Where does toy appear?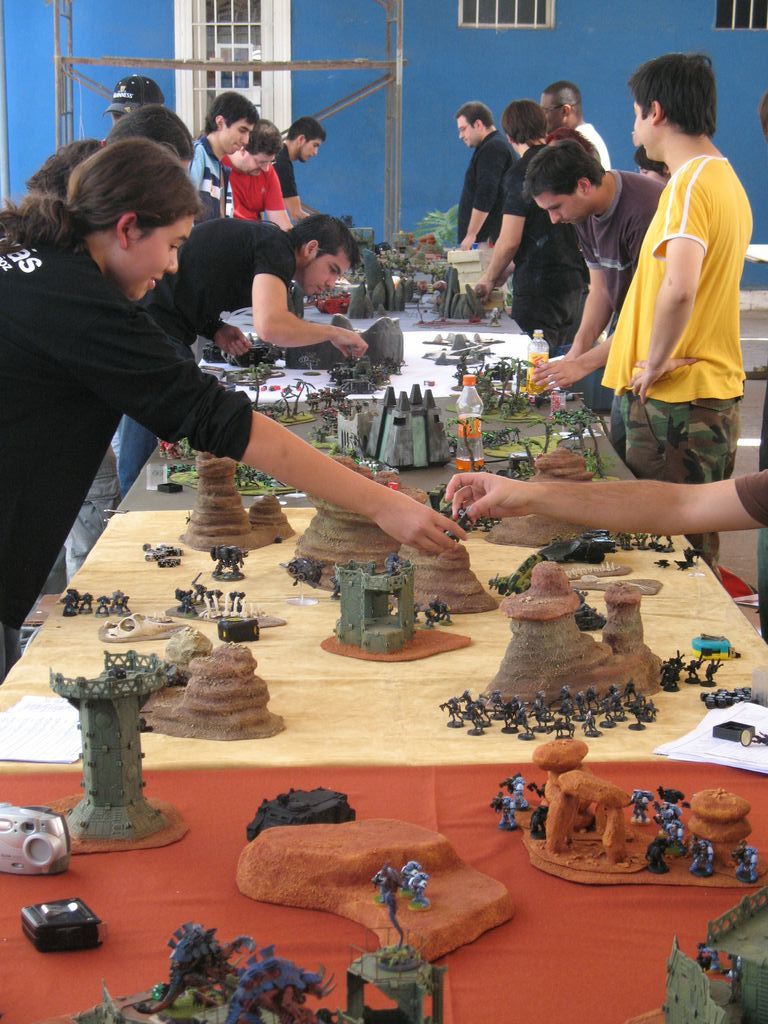
Appears at <bbox>397, 855, 433, 911</bbox>.
